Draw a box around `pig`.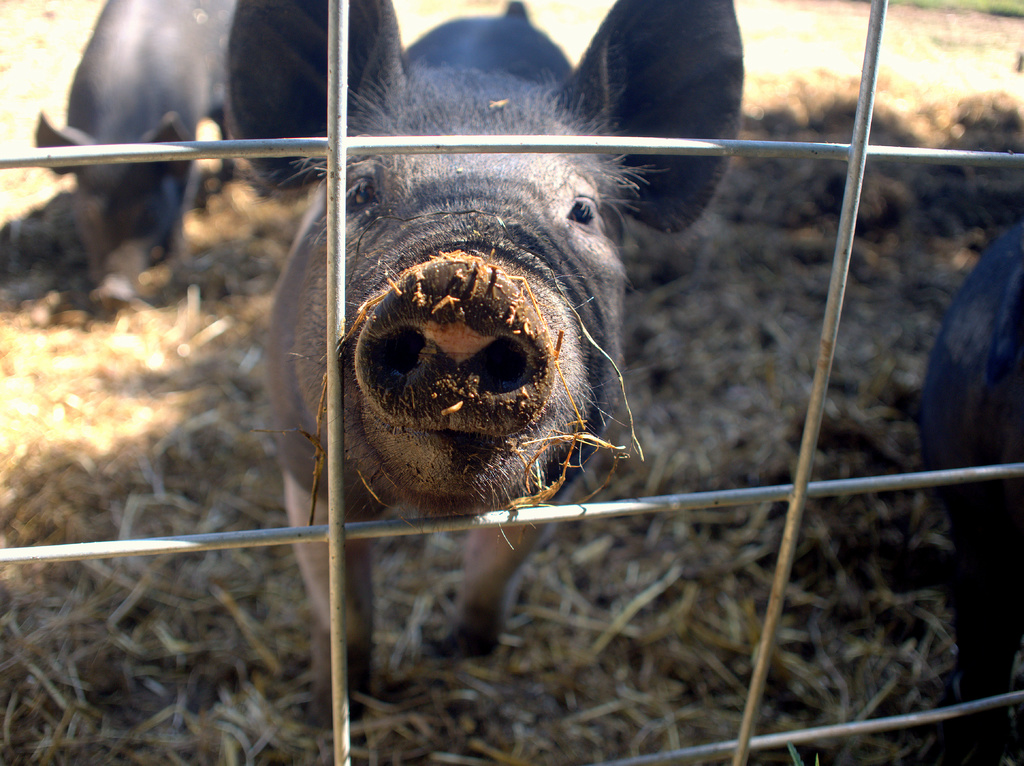
<box>909,221,1023,765</box>.
